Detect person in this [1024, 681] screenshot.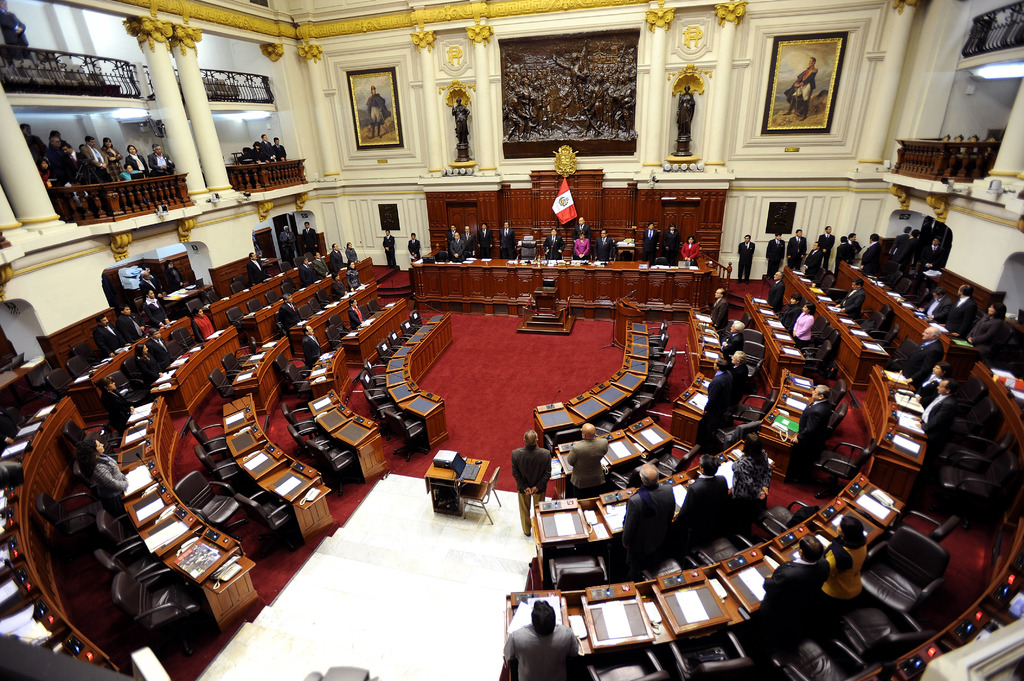
Detection: [left=312, top=248, right=333, bottom=272].
